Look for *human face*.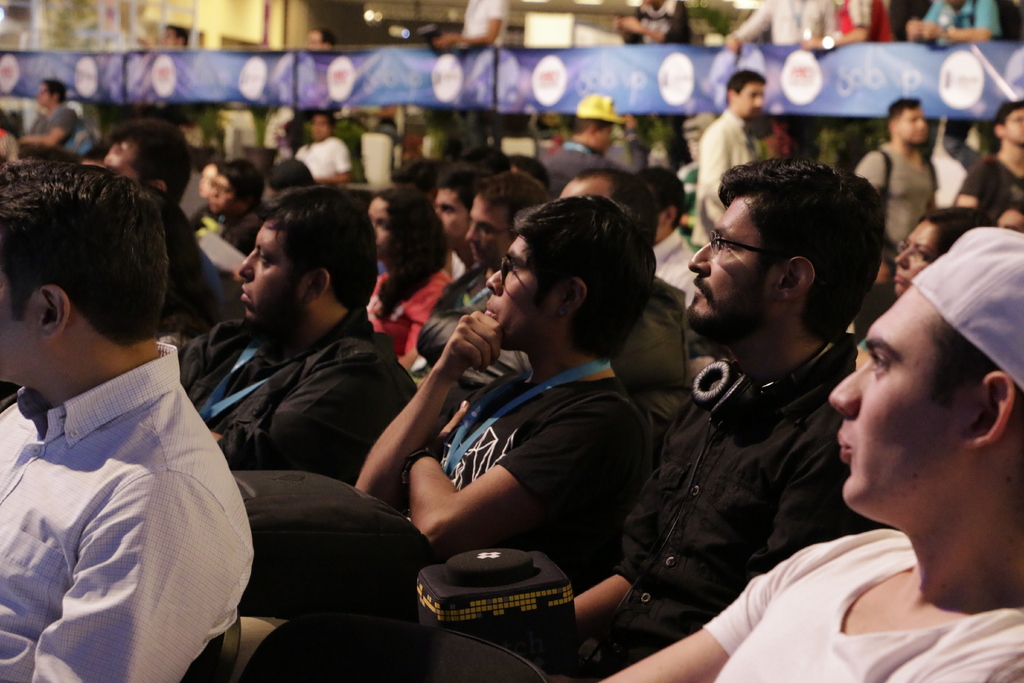
Found: pyautogui.locateOnScreen(465, 204, 510, 264).
